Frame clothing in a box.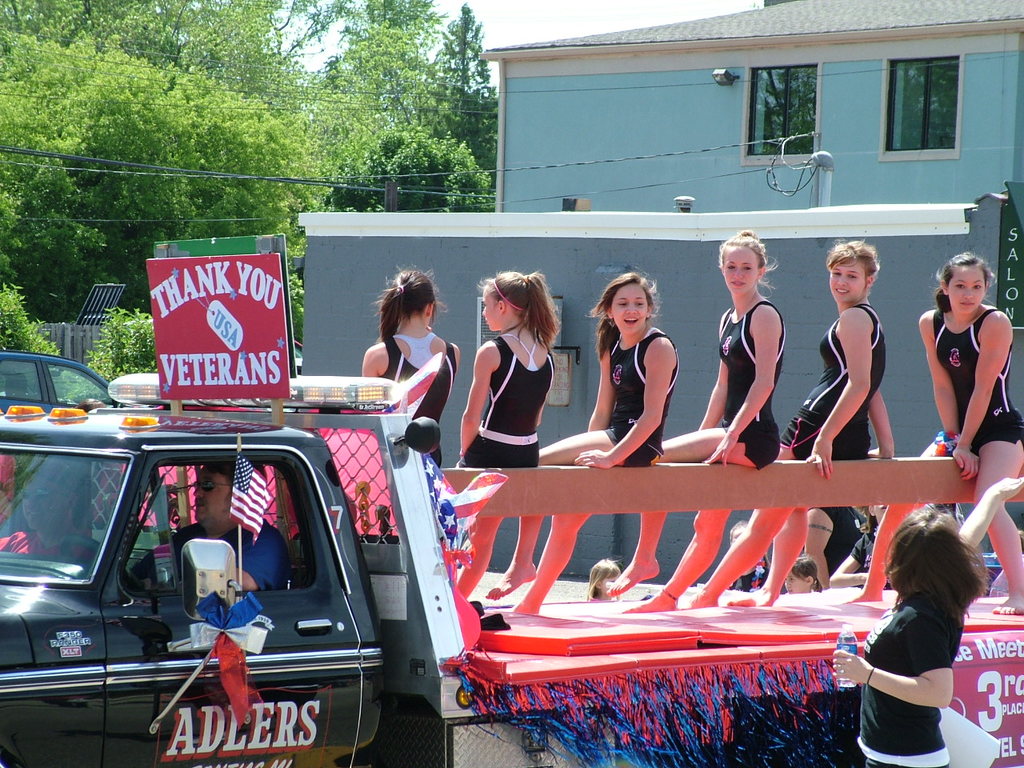
l=603, t=326, r=682, b=464.
